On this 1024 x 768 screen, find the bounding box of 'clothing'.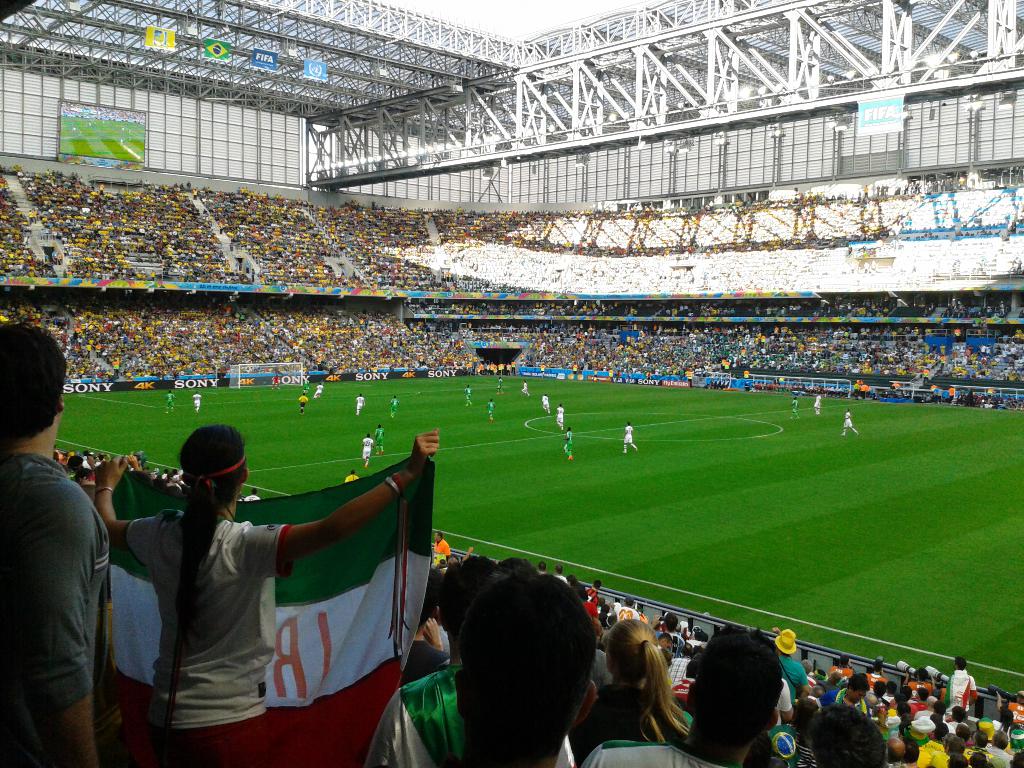
Bounding box: <region>374, 425, 382, 447</region>.
